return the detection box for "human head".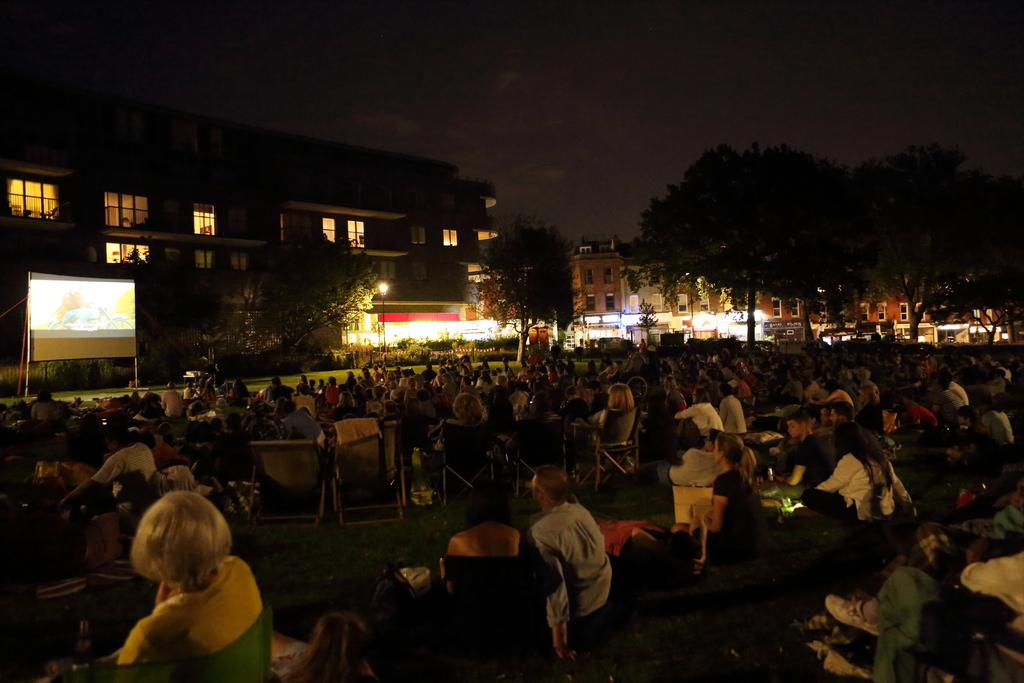
(164, 382, 175, 390).
